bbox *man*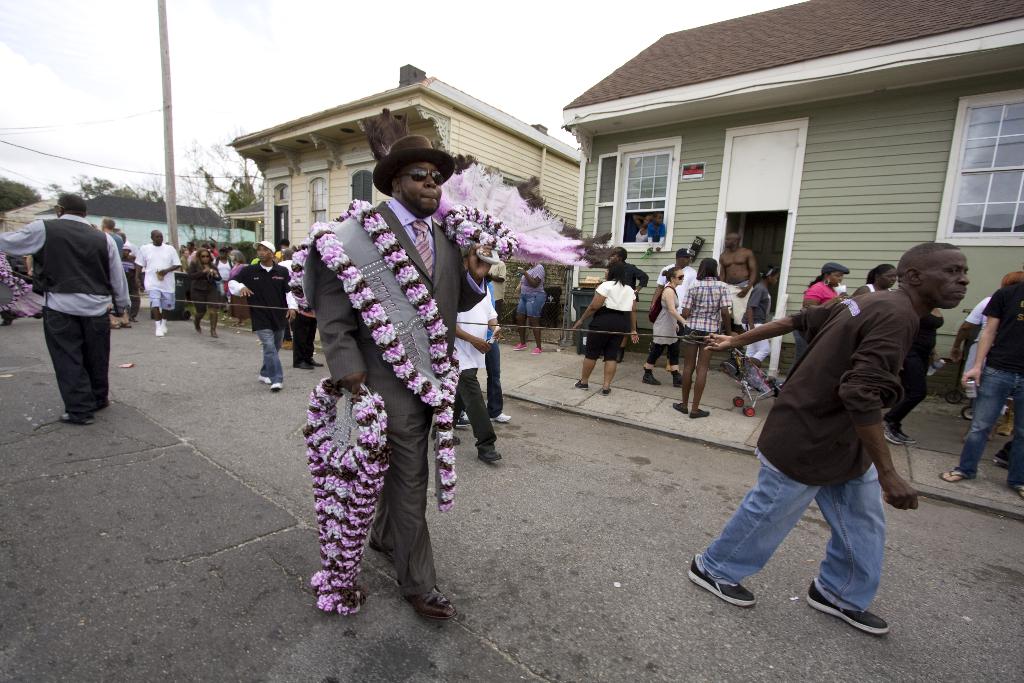
rect(680, 240, 968, 643)
